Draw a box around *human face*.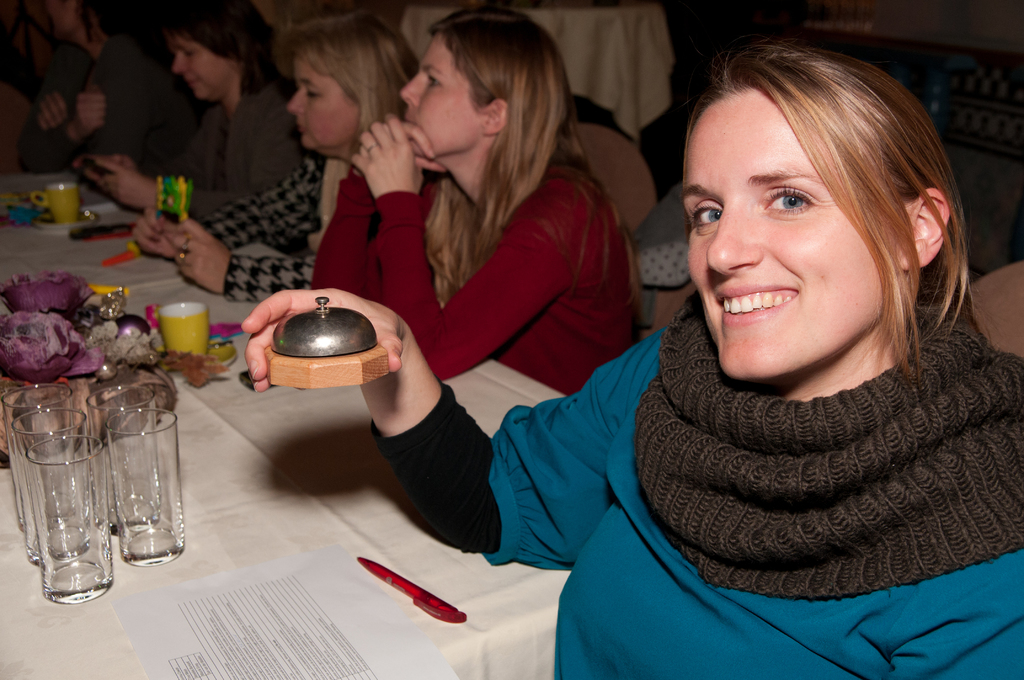
172/39/228/96.
